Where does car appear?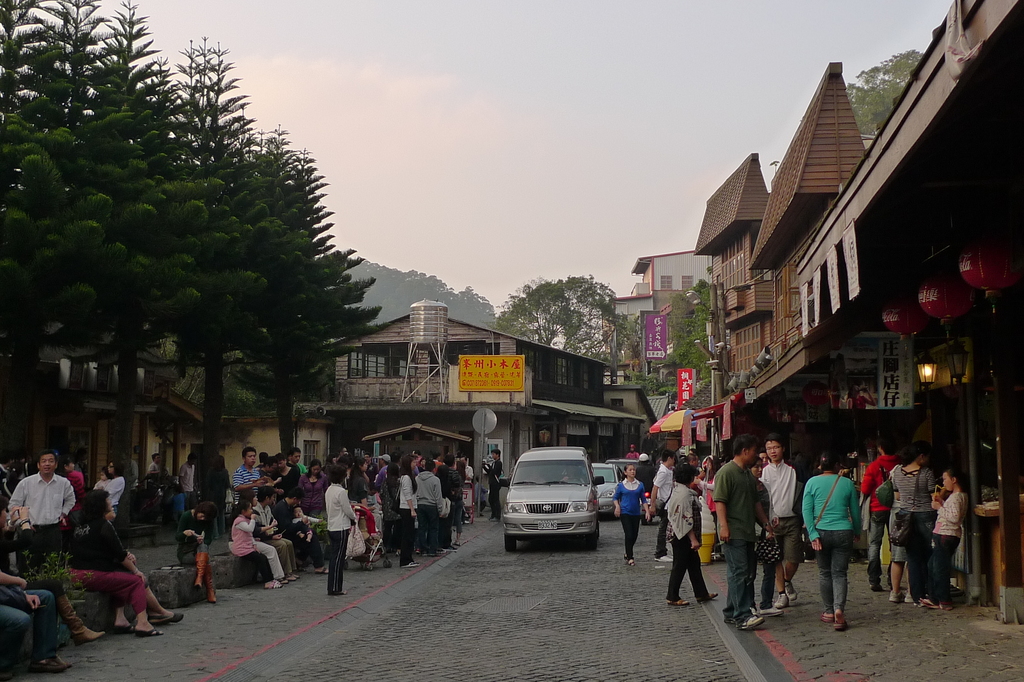
Appears at box=[586, 463, 625, 518].
